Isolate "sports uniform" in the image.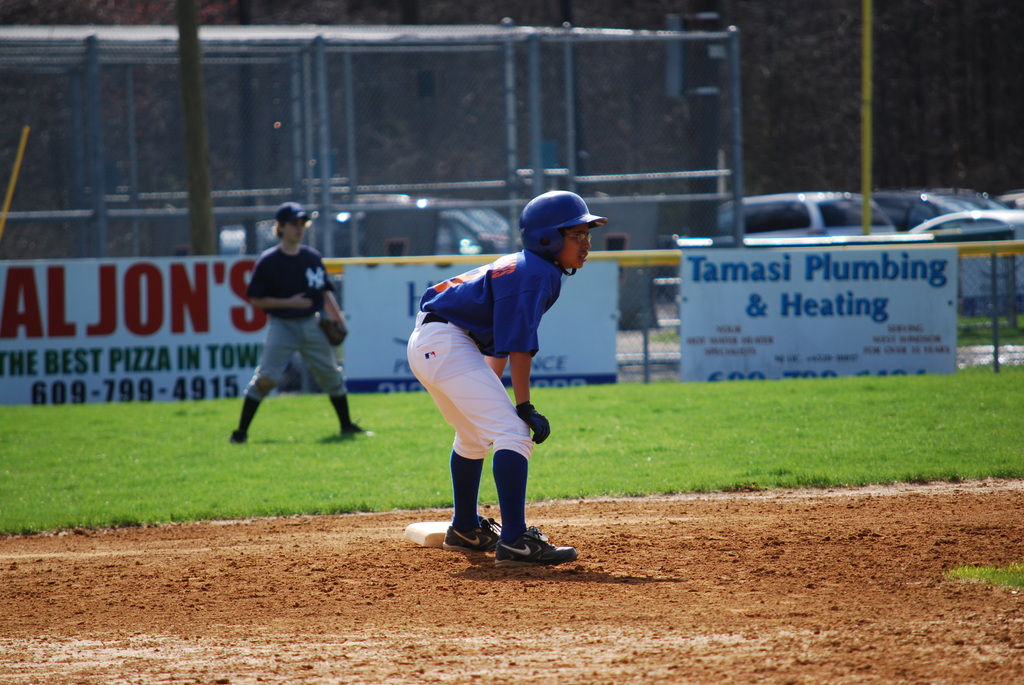
Isolated region: bbox=[399, 203, 600, 561].
